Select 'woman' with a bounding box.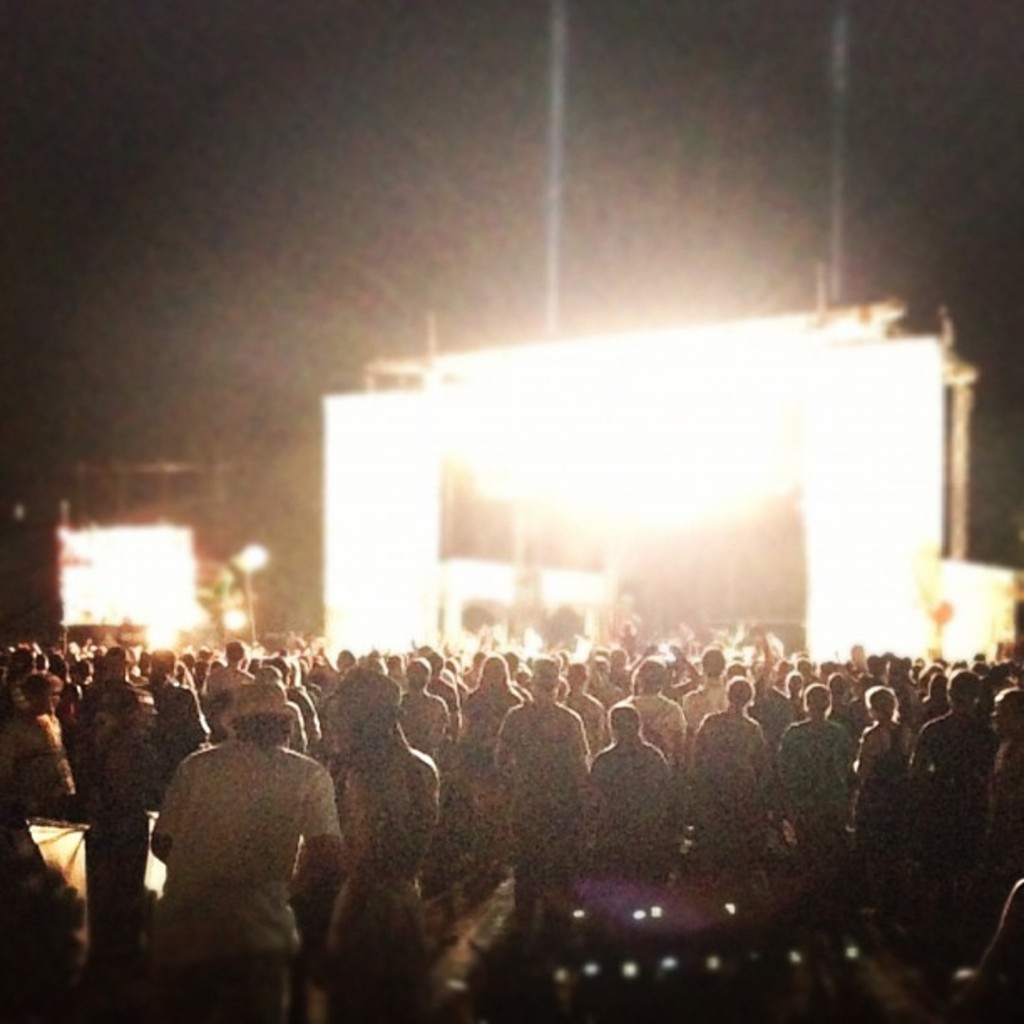
bbox(996, 673, 1022, 860).
